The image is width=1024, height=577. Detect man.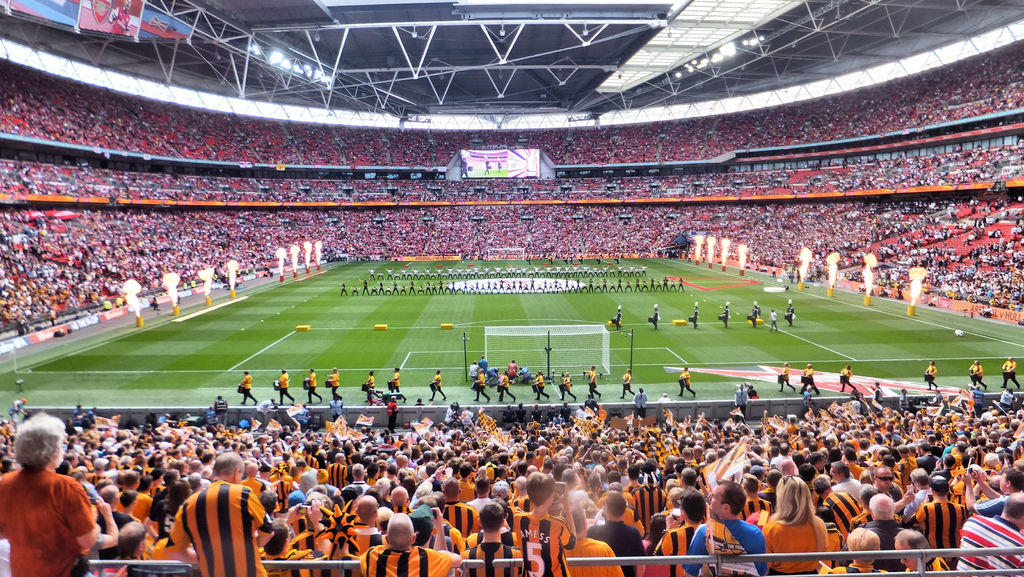
Detection: <bbox>430, 370, 449, 403</bbox>.
